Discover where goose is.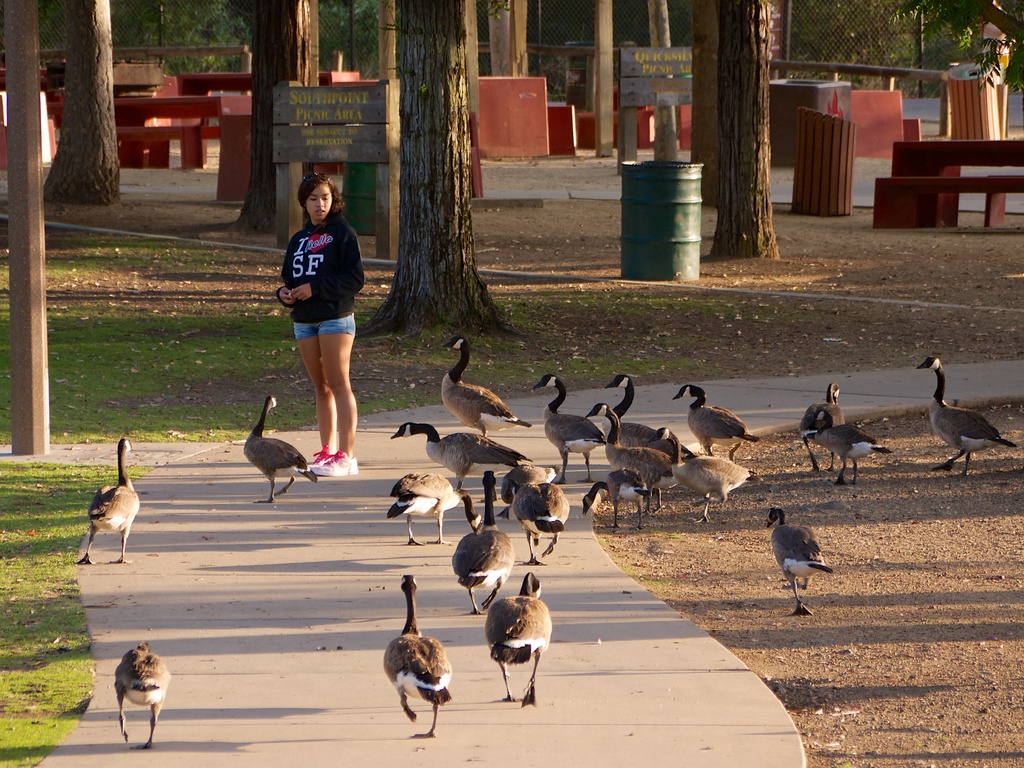
Discovered at [386,474,469,541].
